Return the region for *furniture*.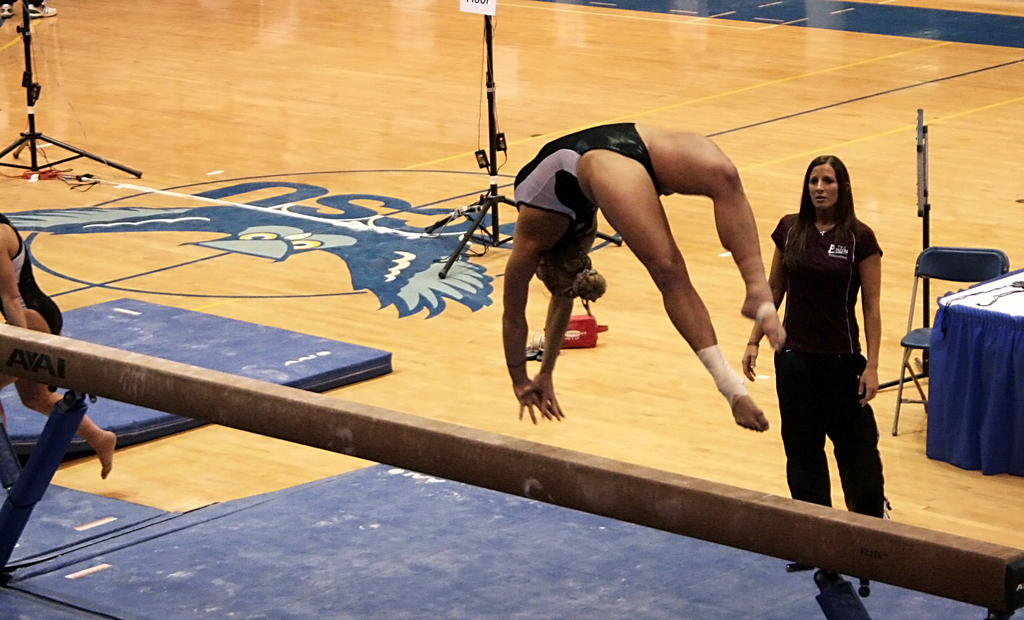
(893,243,1009,436).
